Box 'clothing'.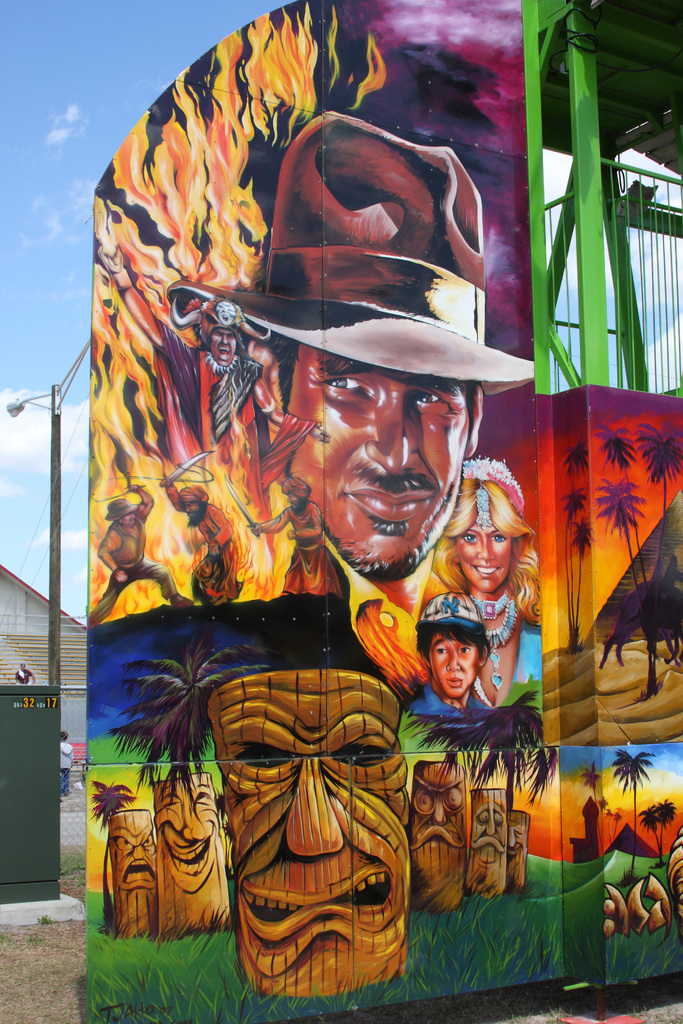
[153,319,320,566].
